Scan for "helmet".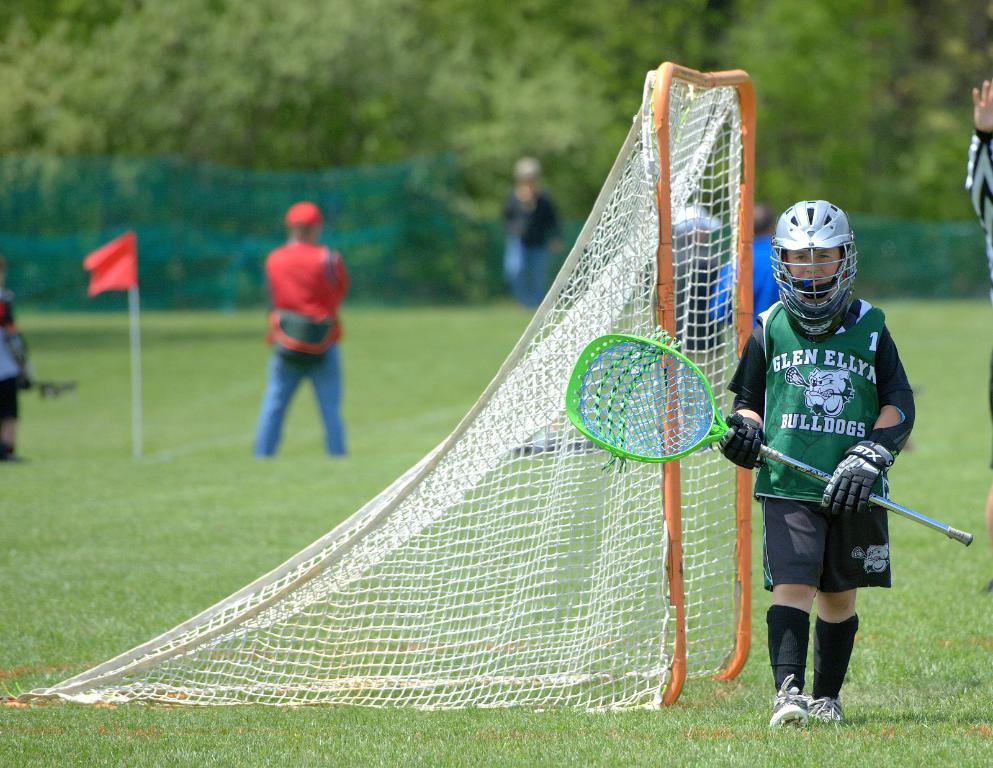
Scan result: bbox=[671, 207, 737, 344].
